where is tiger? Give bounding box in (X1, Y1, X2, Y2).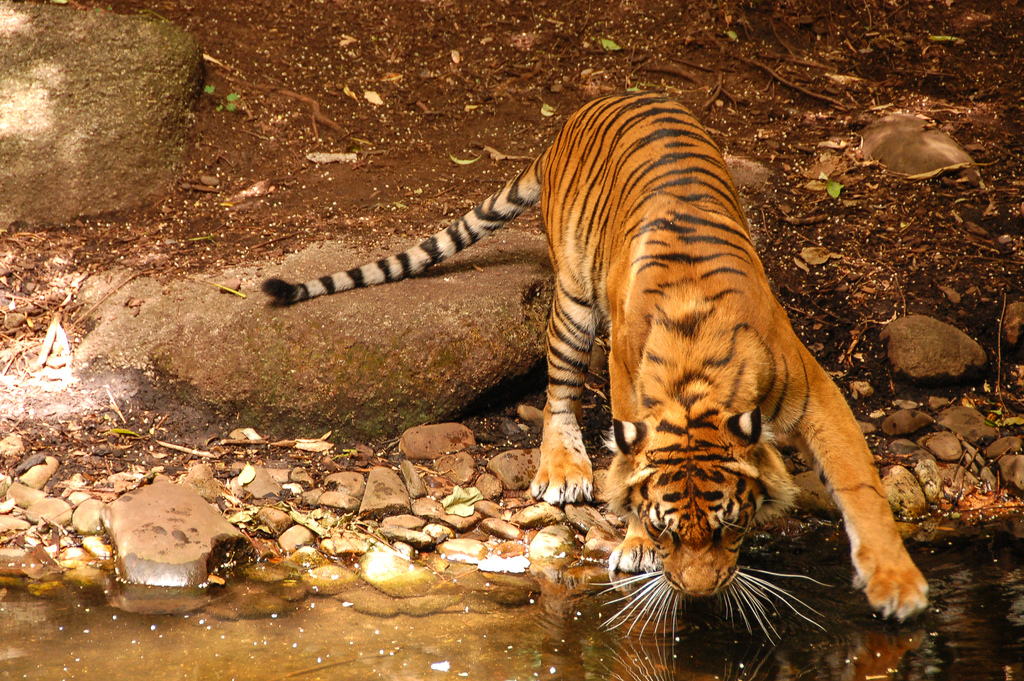
(262, 87, 935, 620).
